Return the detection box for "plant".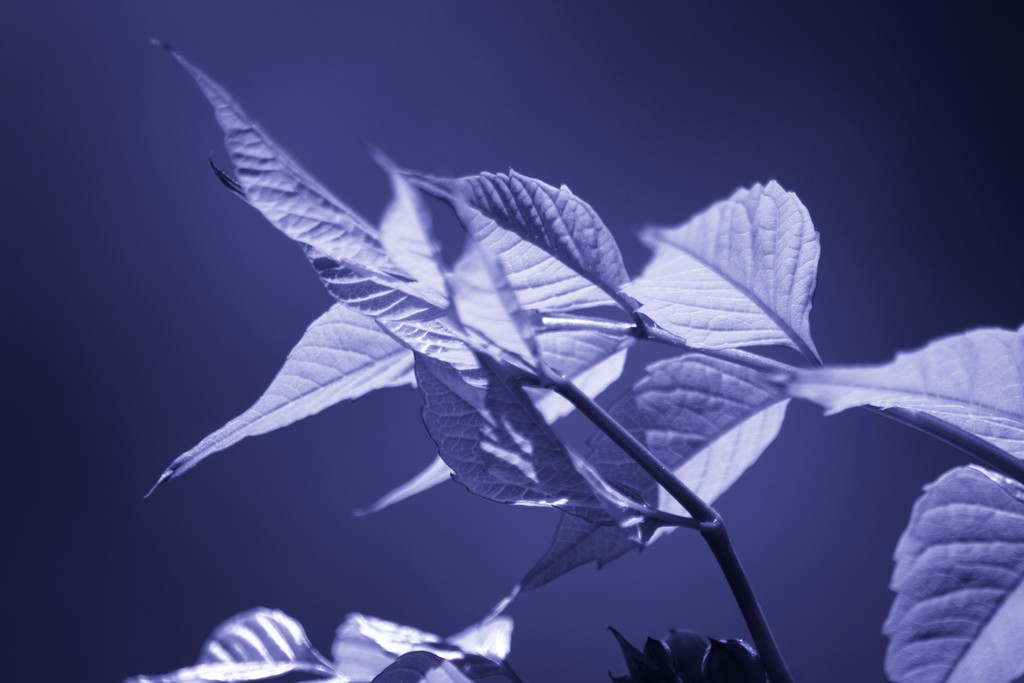
box(124, 31, 1022, 682).
